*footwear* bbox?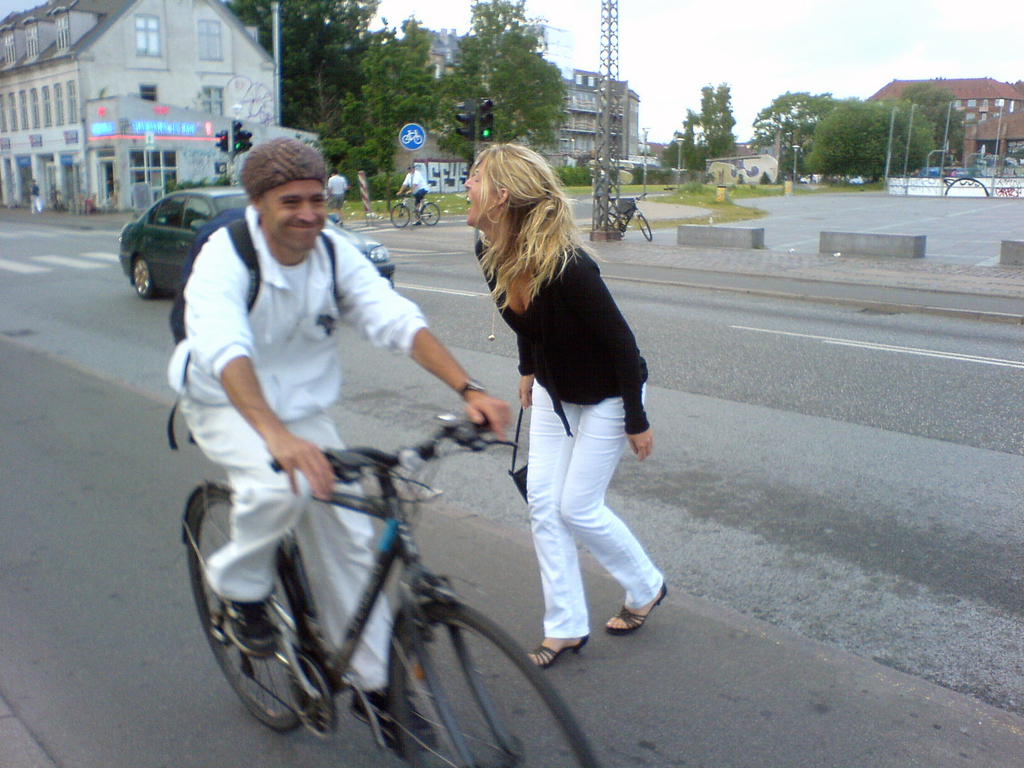
346/688/439/751
